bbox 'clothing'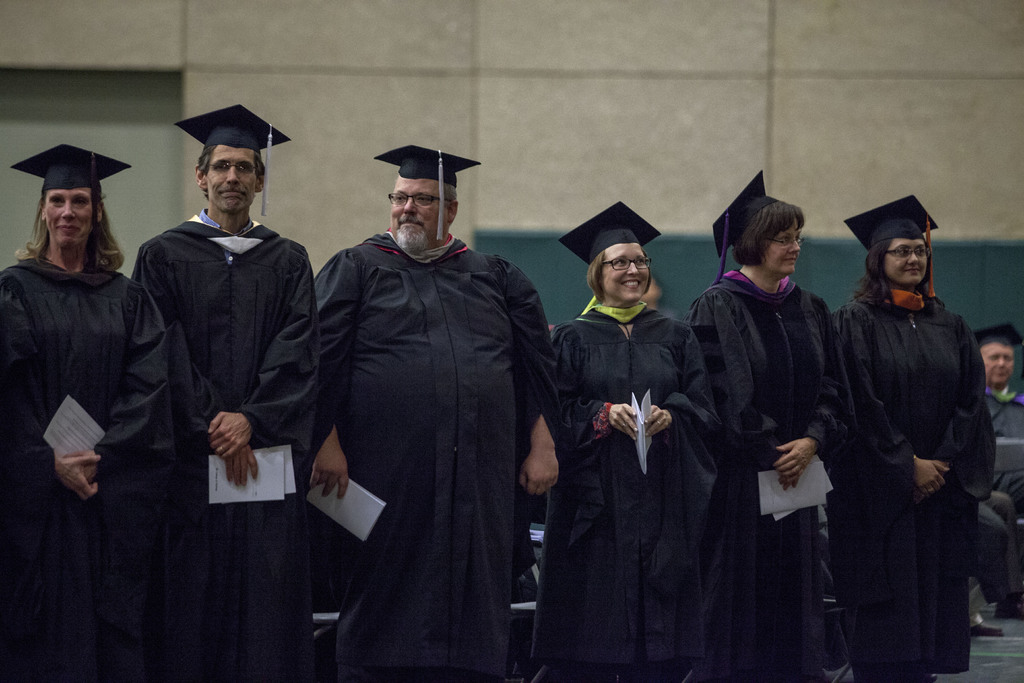
x1=828, y1=287, x2=997, y2=682
